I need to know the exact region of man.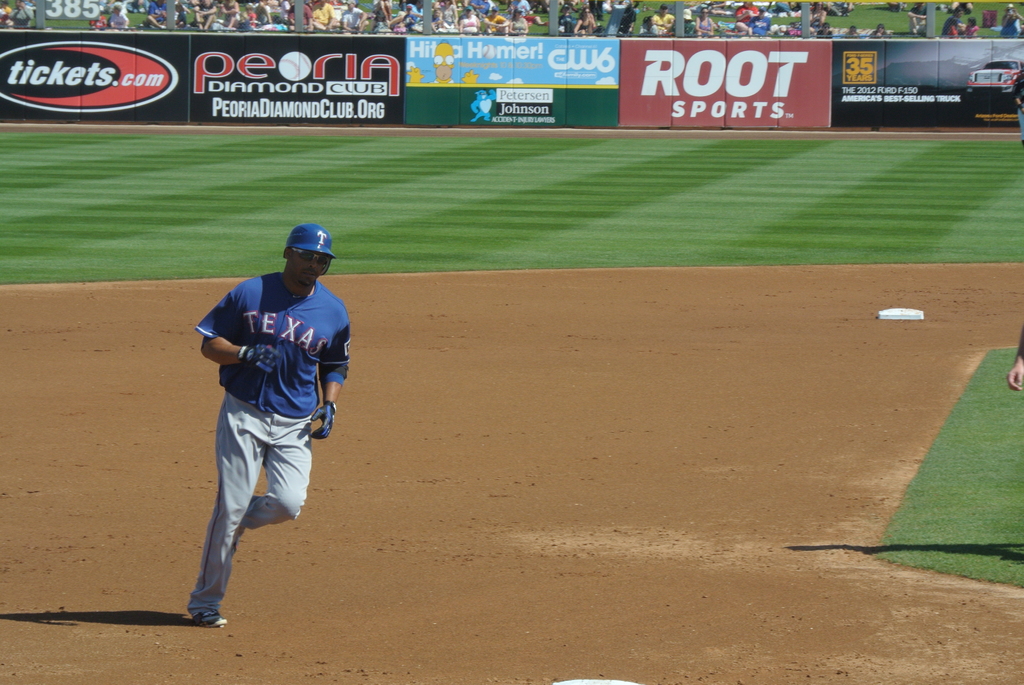
Region: 732:1:757:31.
